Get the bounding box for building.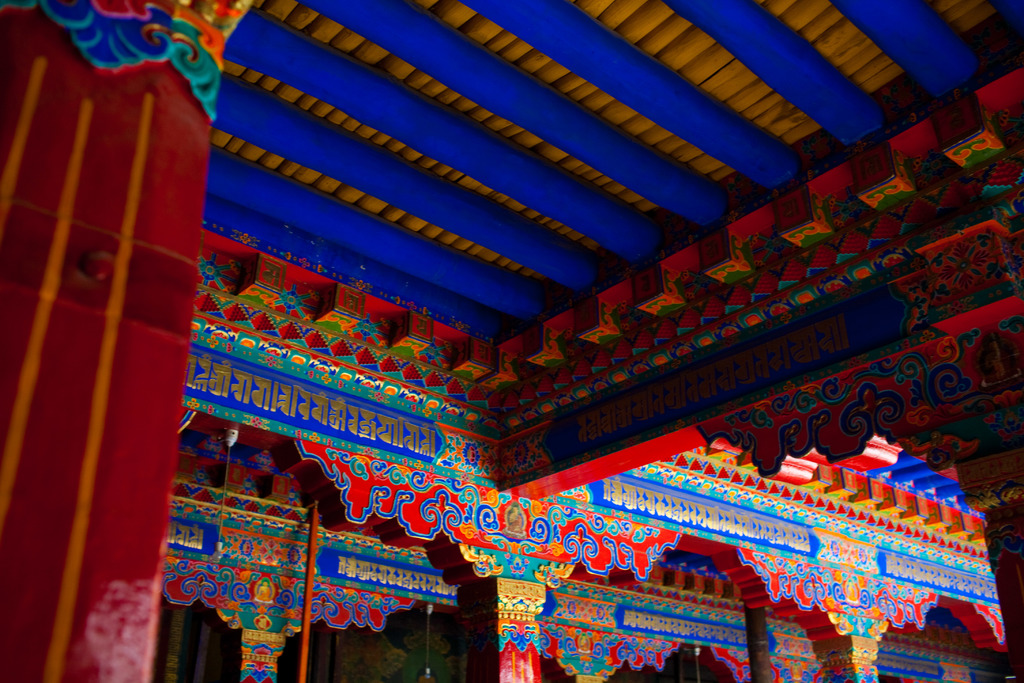
{"x1": 0, "y1": 0, "x2": 1023, "y2": 682}.
